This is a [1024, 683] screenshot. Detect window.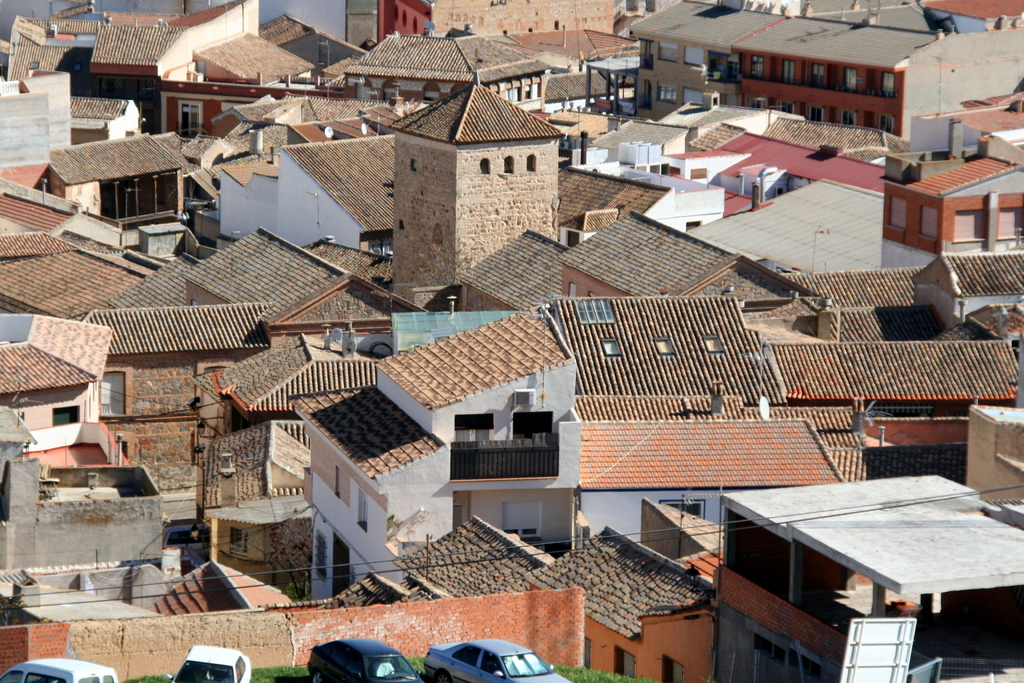
[878,72,890,95].
